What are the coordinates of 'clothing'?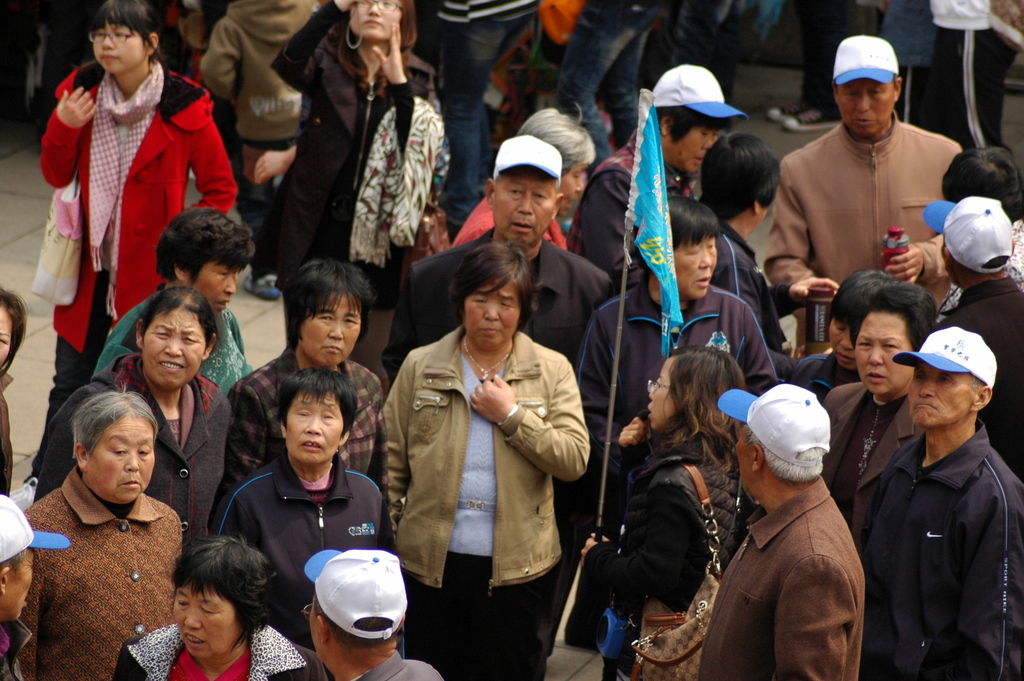
BBox(382, 320, 588, 677).
